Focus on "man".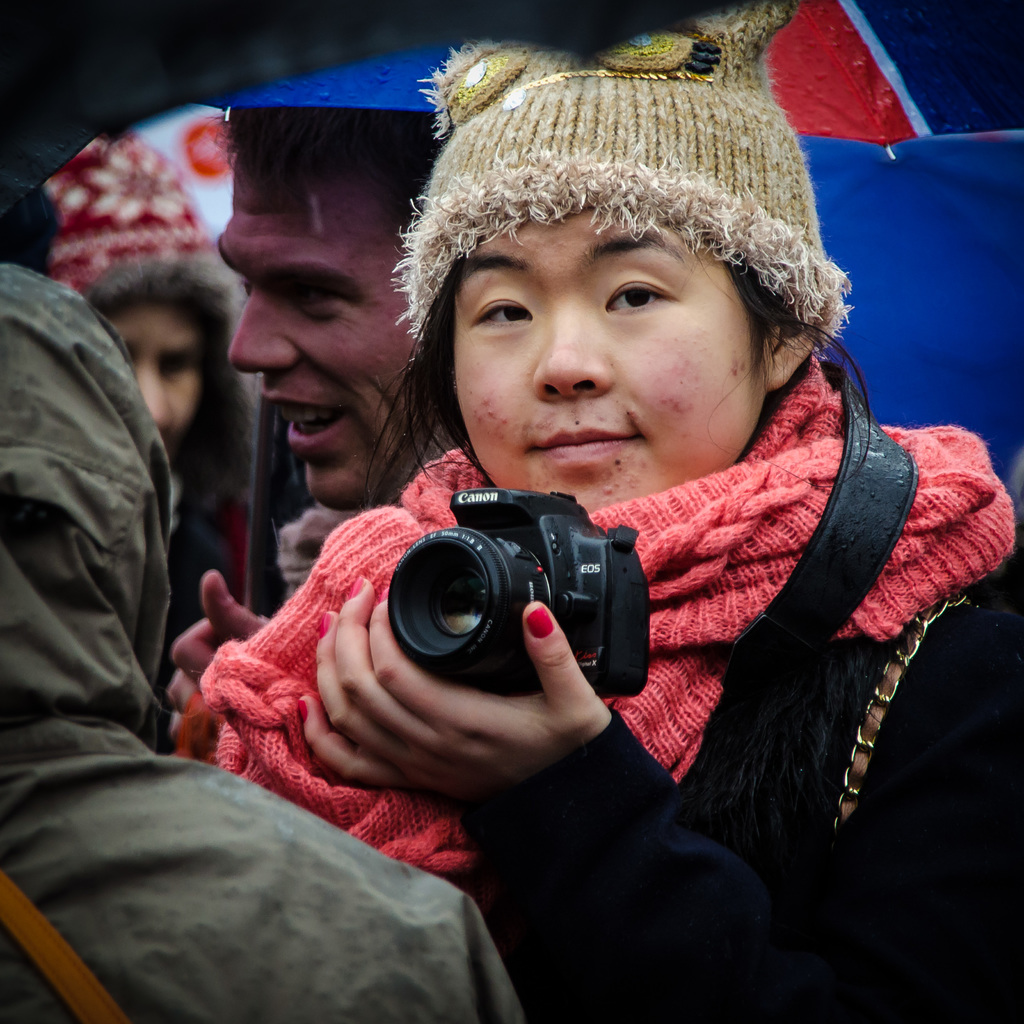
Focused at l=43, t=111, r=254, b=752.
